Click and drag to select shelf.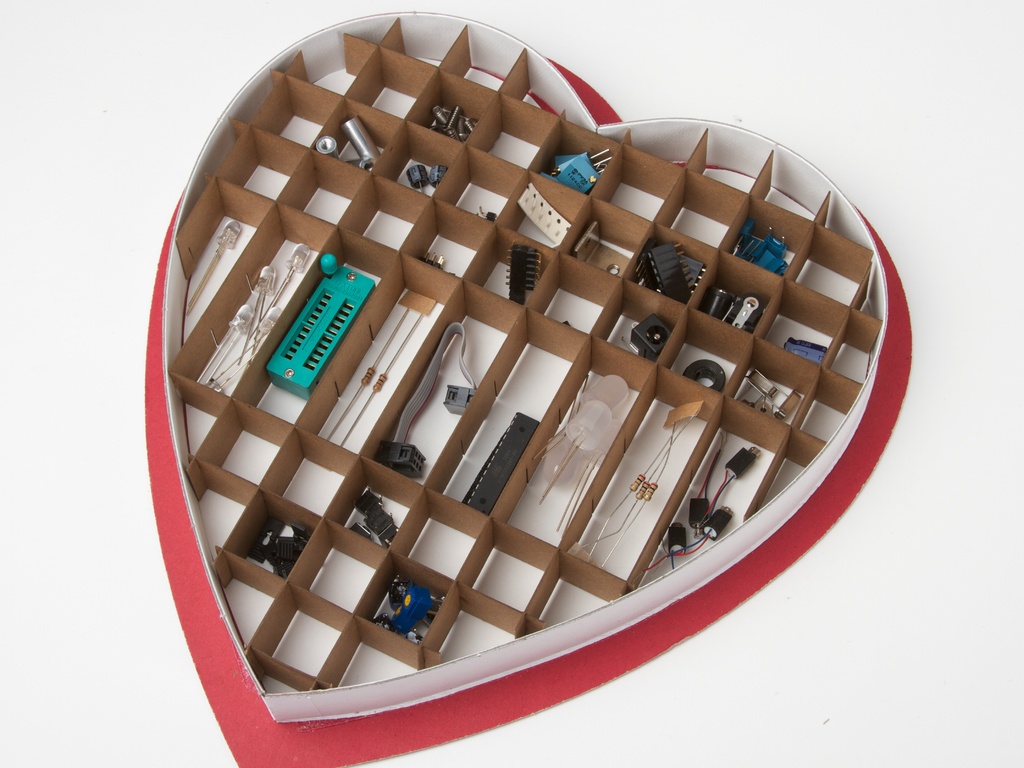
Selection: [left=215, top=492, right=323, bottom=574].
